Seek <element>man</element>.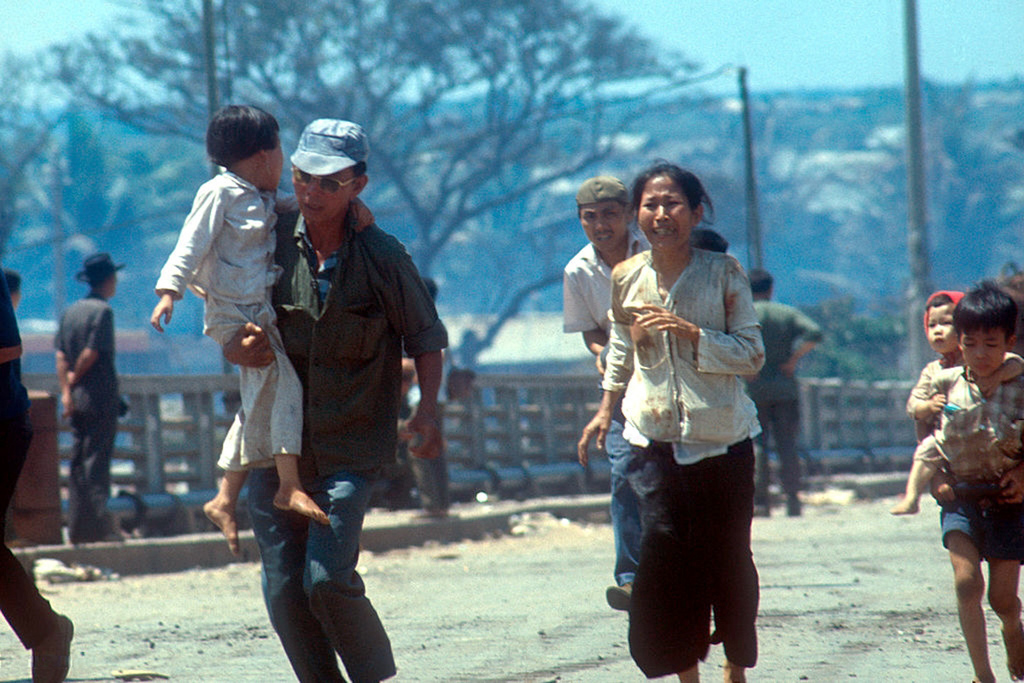
region(50, 252, 125, 542).
